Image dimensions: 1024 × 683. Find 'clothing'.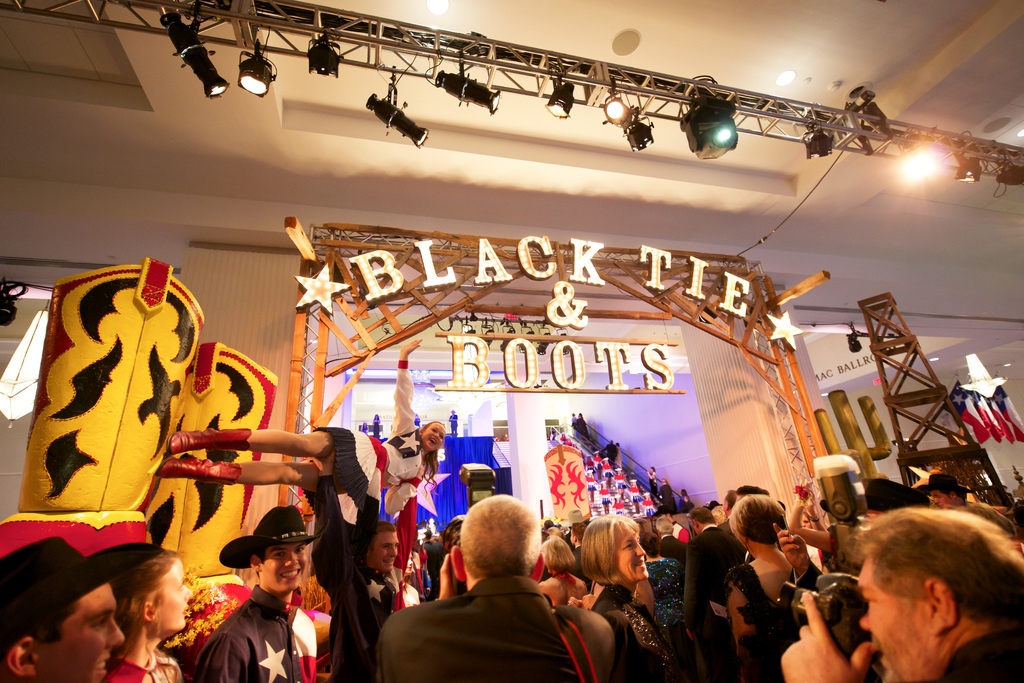
BBox(828, 533, 878, 575).
